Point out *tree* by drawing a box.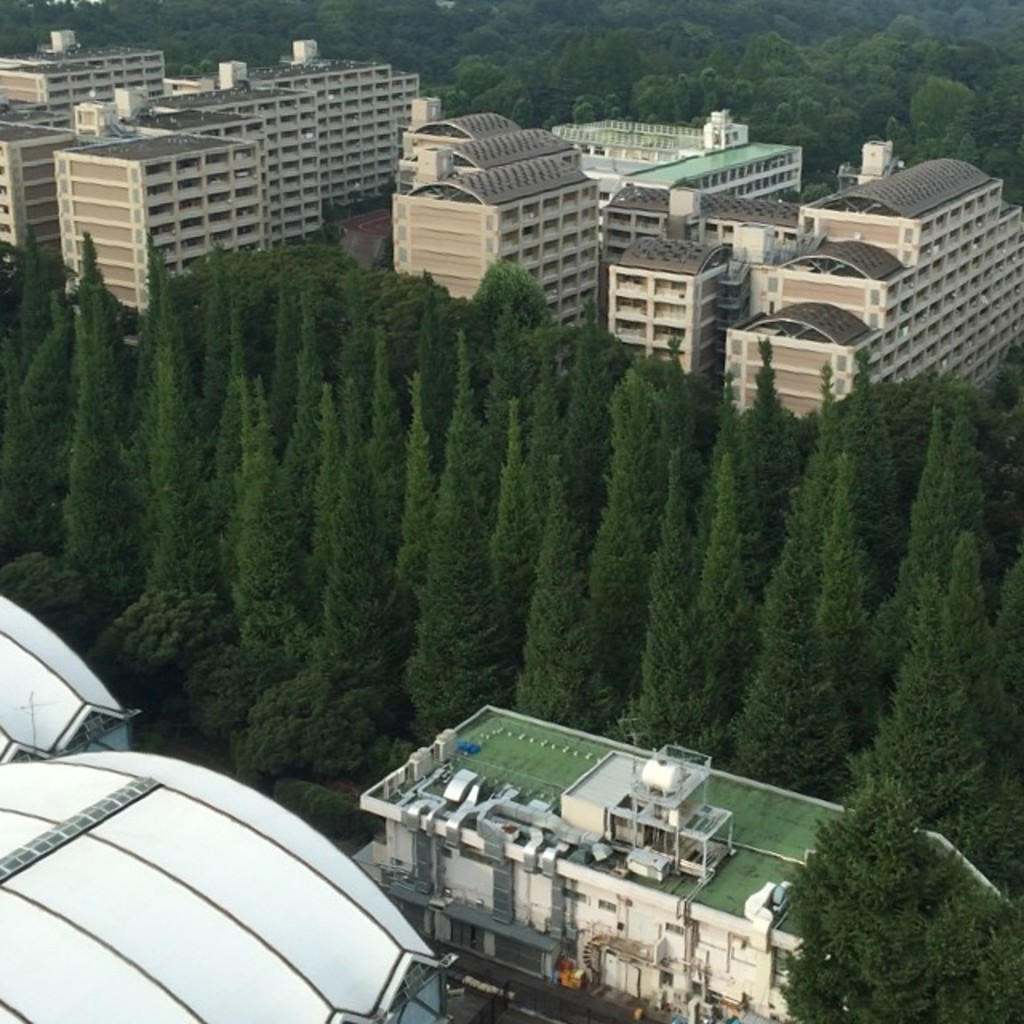
detection(0, 221, 1018, 1022).
